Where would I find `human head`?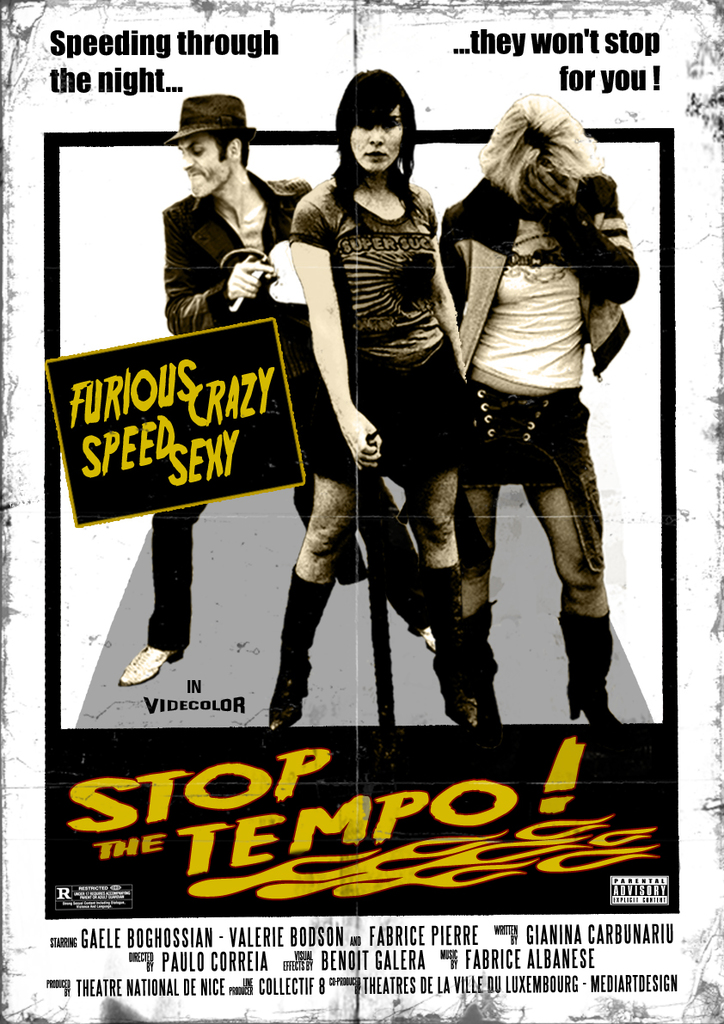
At 180, 116, 248, 193.
